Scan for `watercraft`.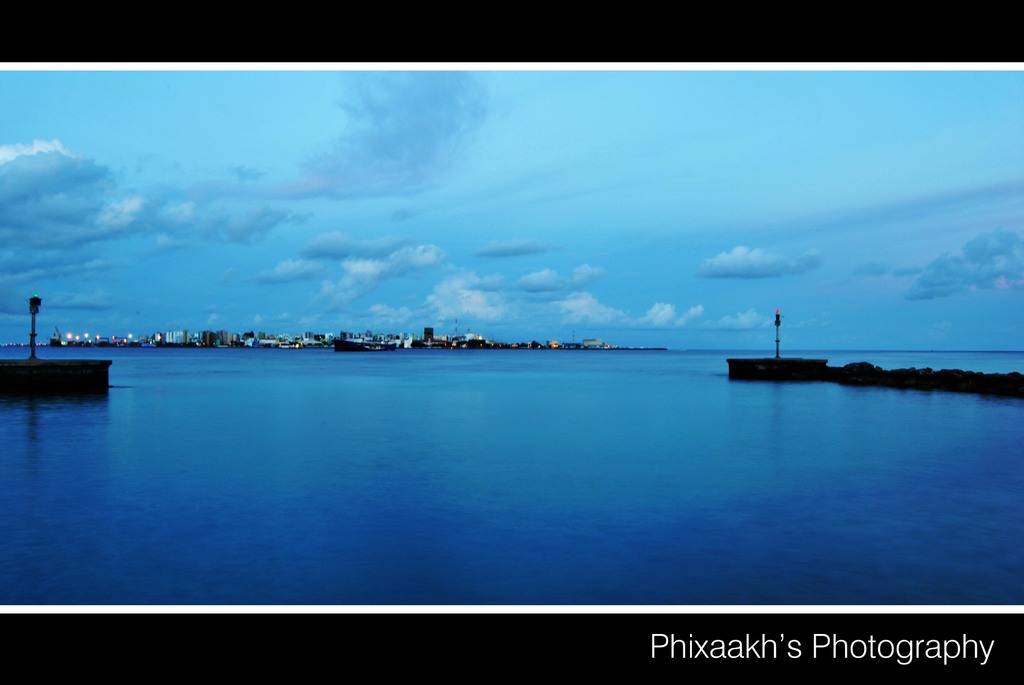
Scan result: 331/335/403/352.
